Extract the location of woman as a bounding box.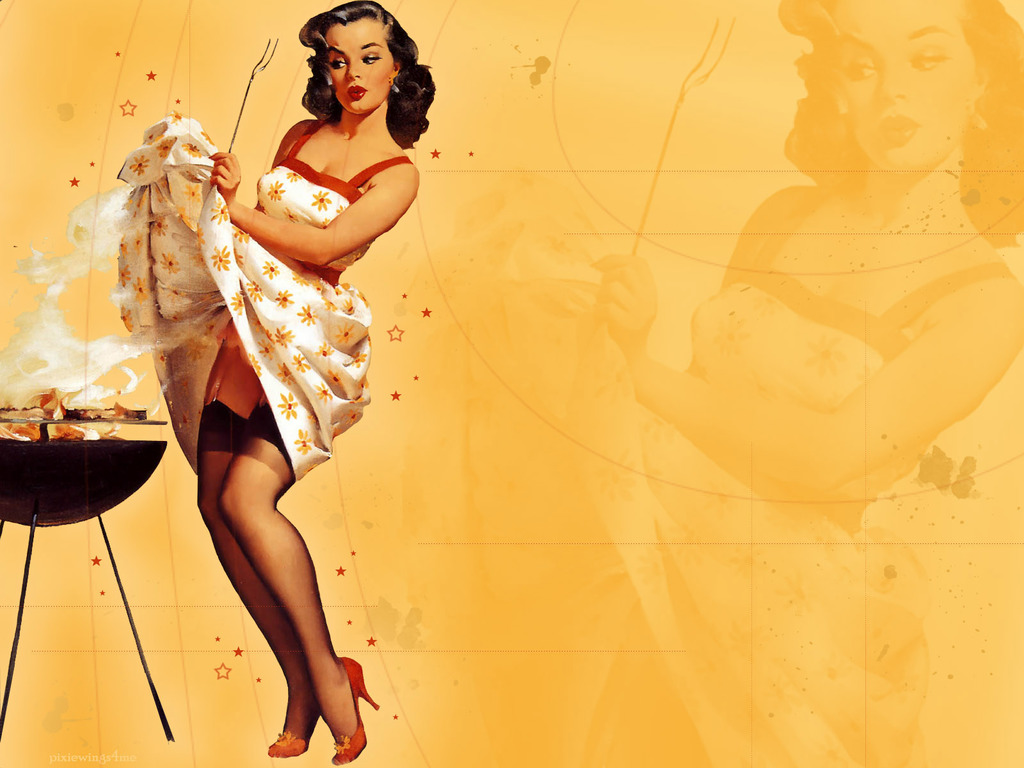
[x1=132, y1=3, x2=405, y2=730].
